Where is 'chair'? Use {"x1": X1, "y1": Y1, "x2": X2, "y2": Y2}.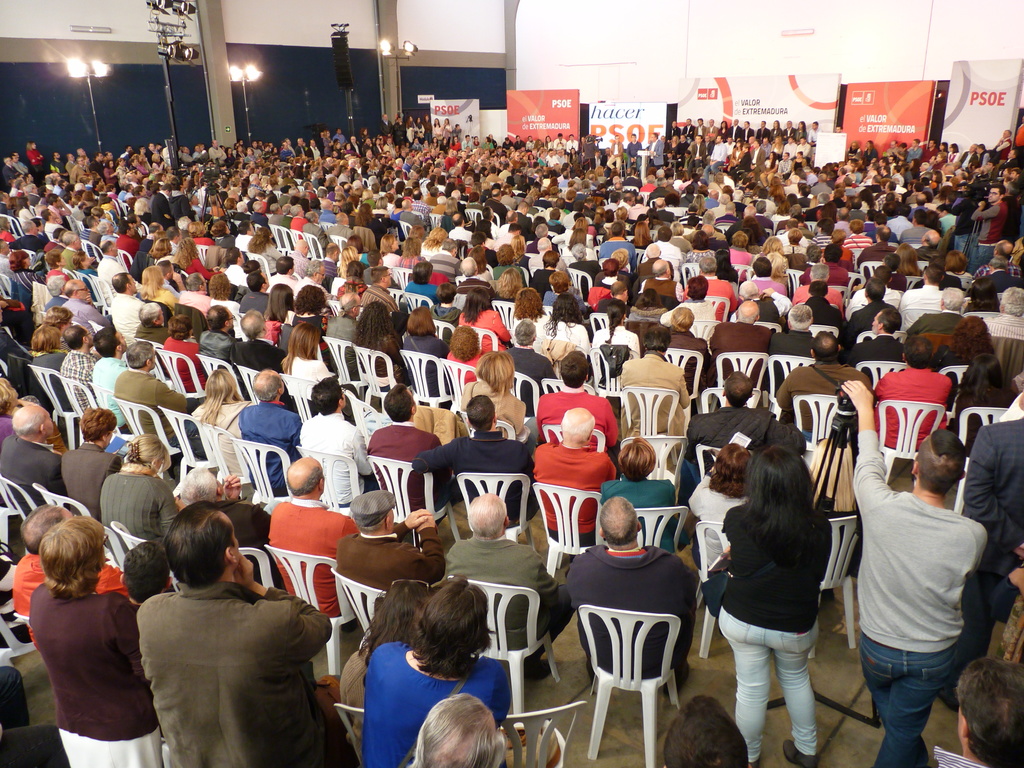
{"x1": 571, "y1": 598, "x2": 690, "y2": 767}.
